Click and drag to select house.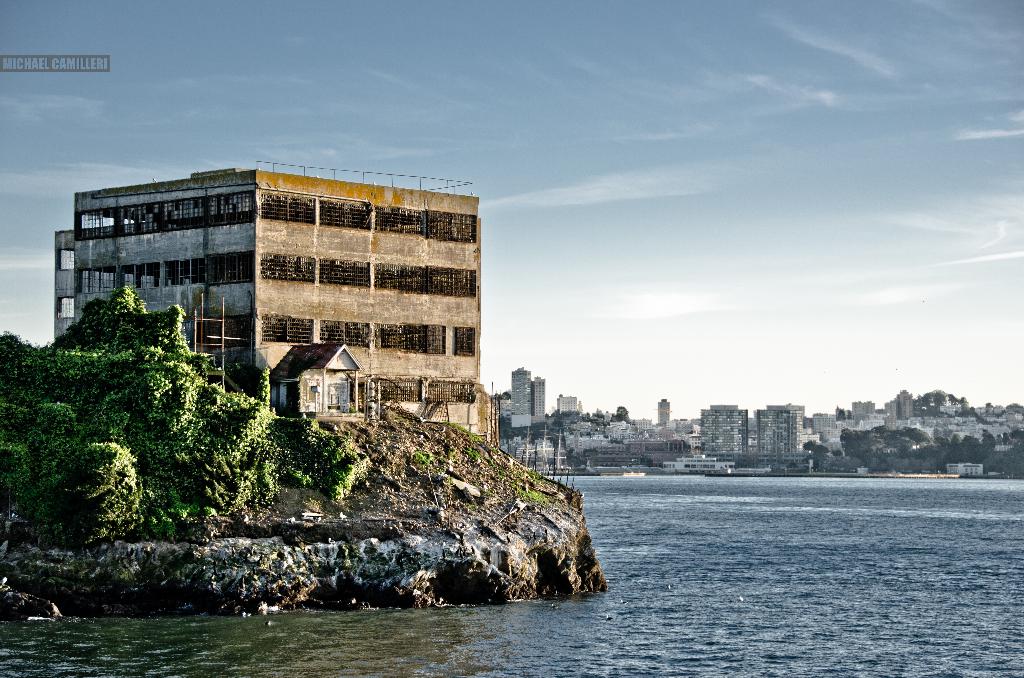
Selection: left=54, top=162, right=493, bottom=447.
